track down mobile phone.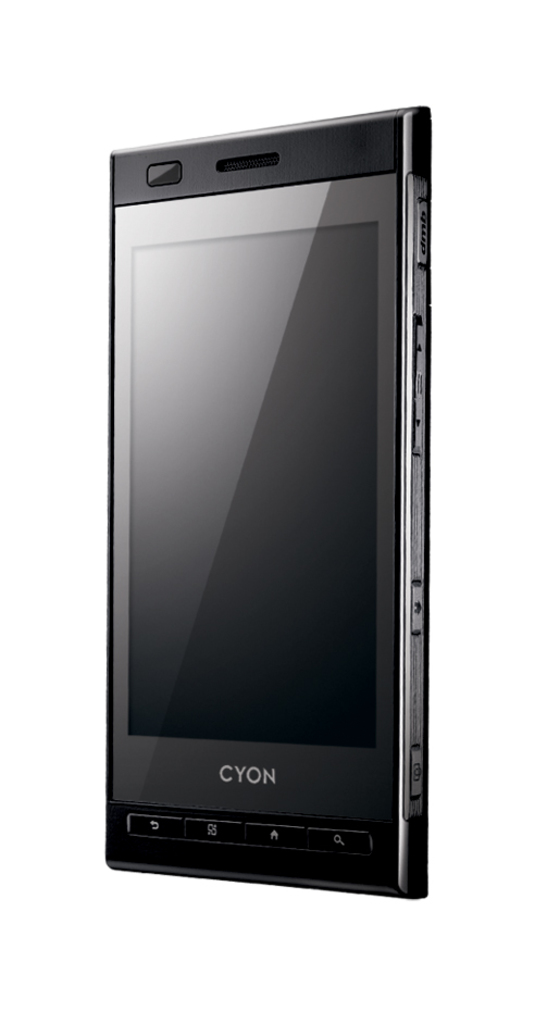
Tracked to 113,87,453,878.
